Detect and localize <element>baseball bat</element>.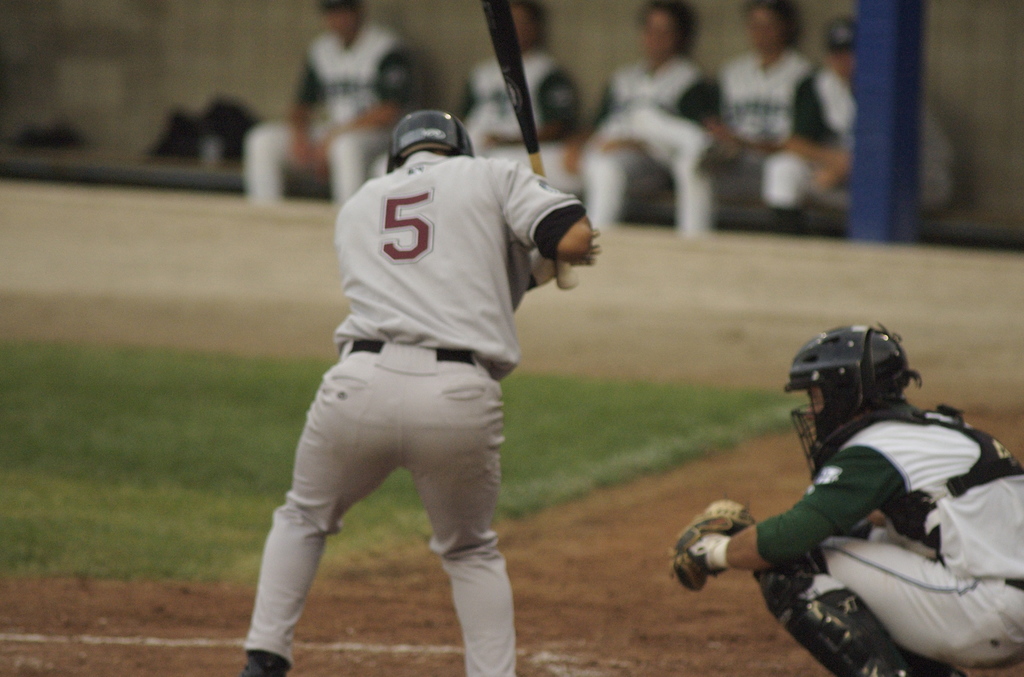
Localized at BBox(477, 0, 577, 290).
